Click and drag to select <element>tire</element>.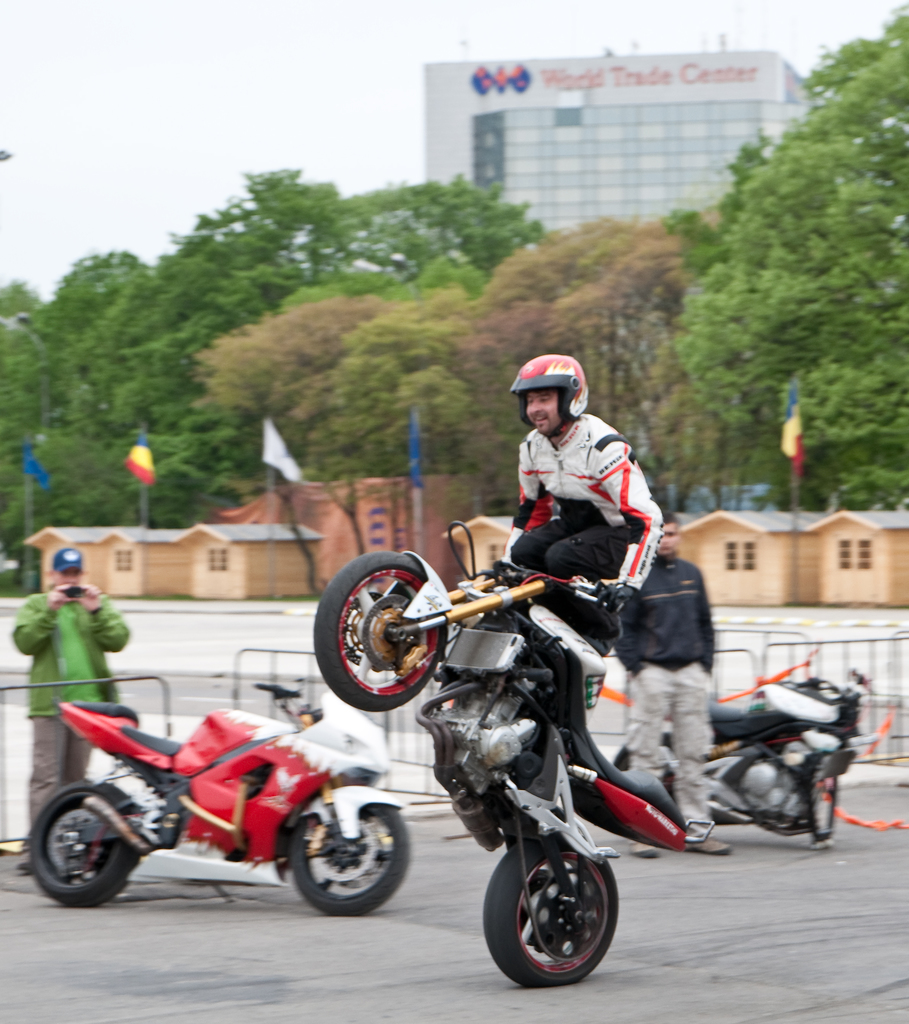
Selection: [487, 835, 625, 996].
